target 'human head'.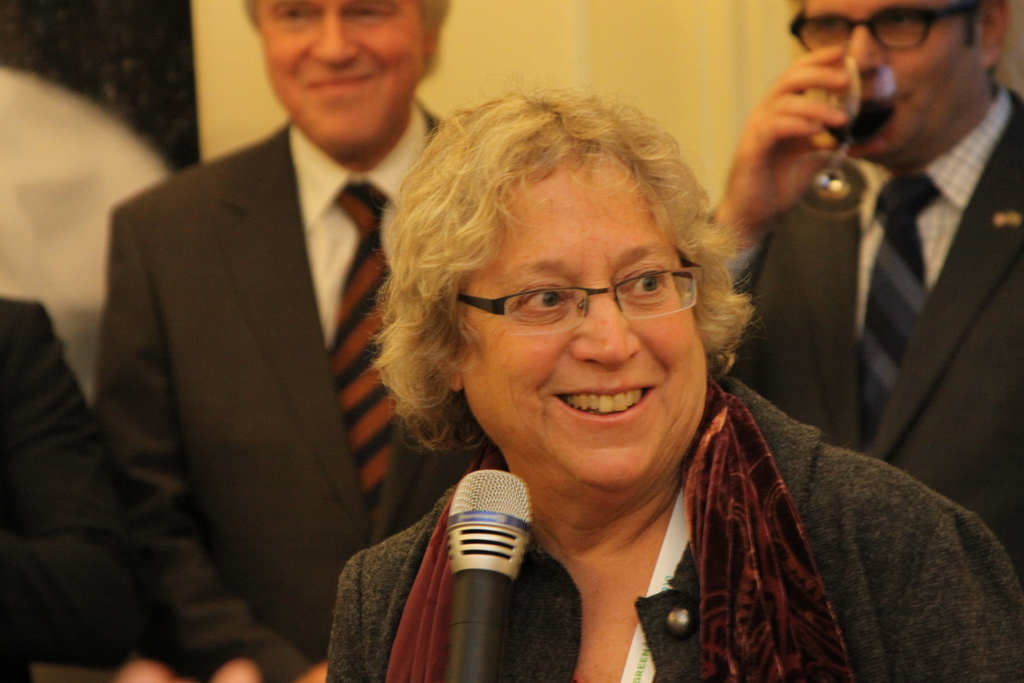
Target region: detection(234, 0, 454, 161).
